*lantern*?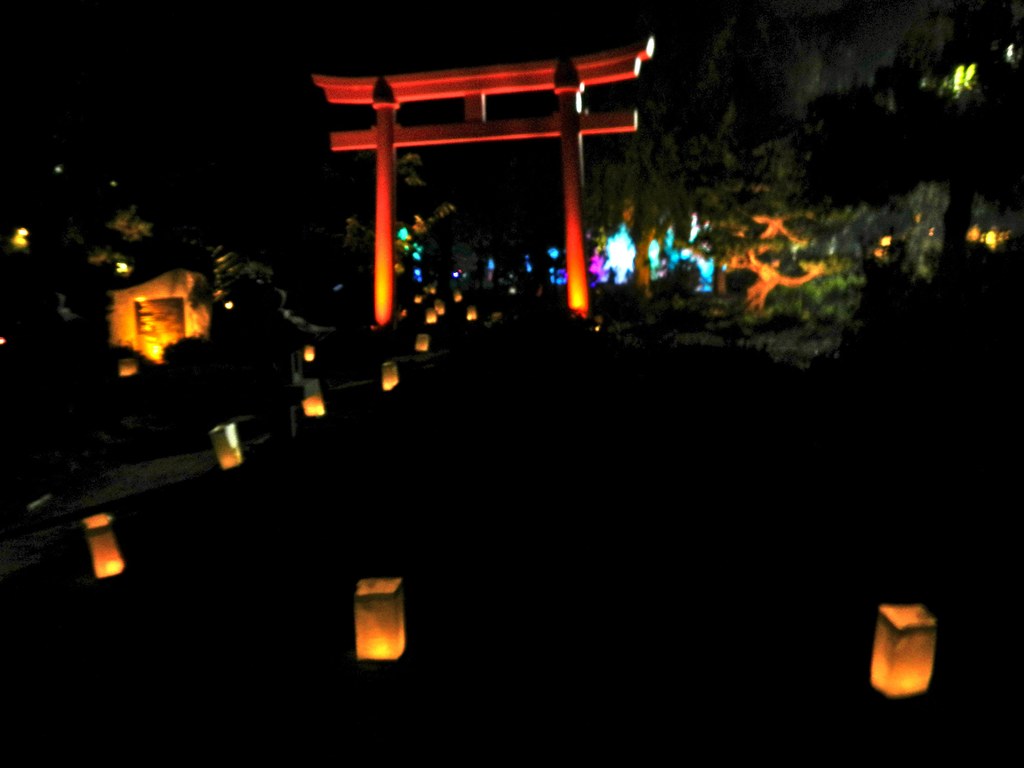
0, 336, 9, 346
